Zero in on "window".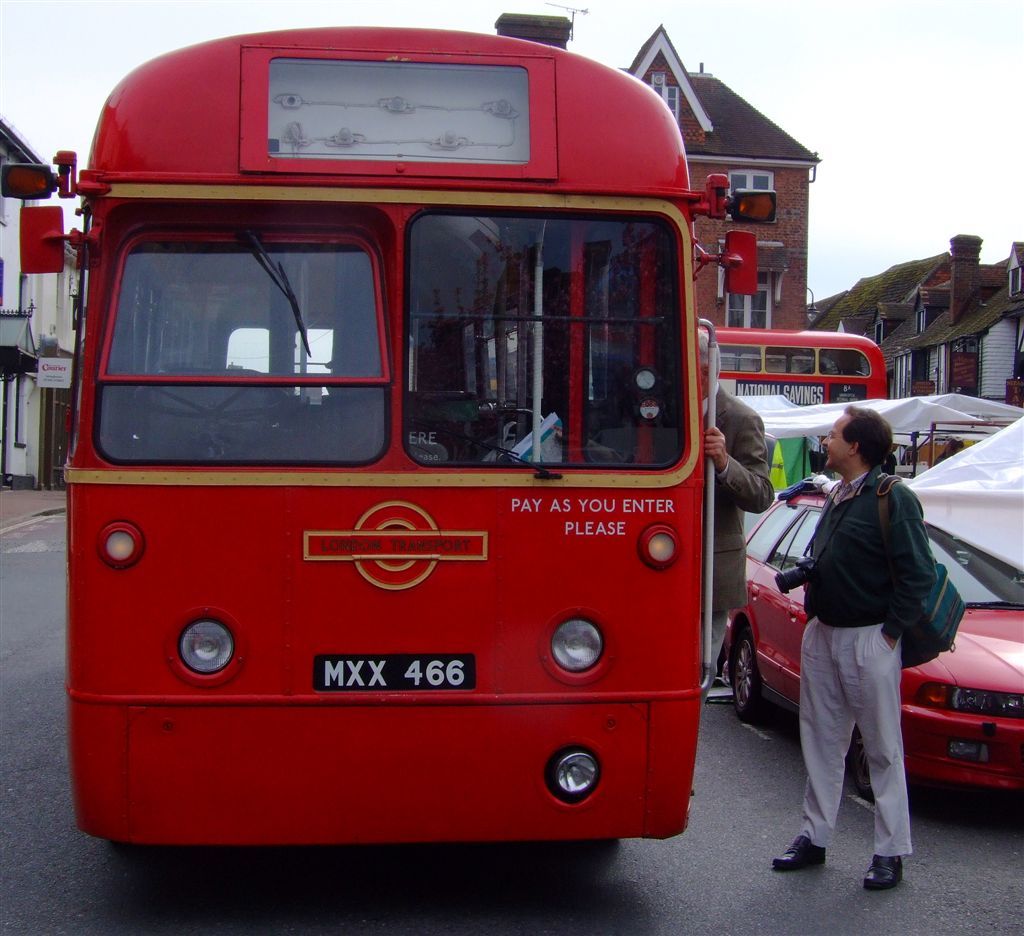
Zeroed in: left=818, top=350, right=871, bottom=376.
